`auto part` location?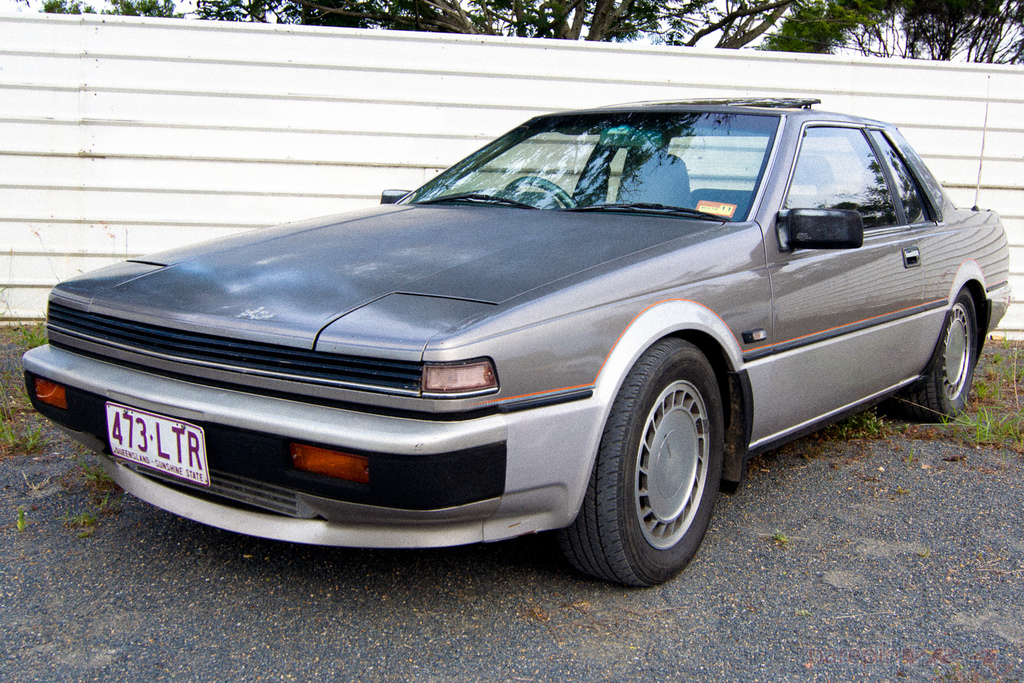
bbox(858, 124, 934, 238)
